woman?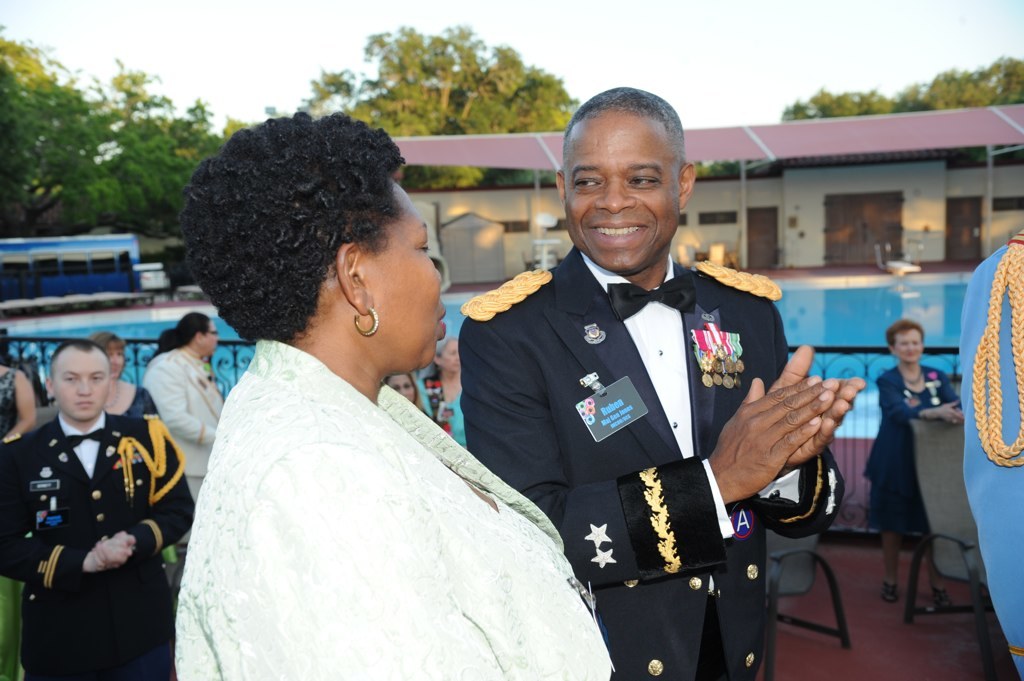
crop(383, 374, 423, 401)
